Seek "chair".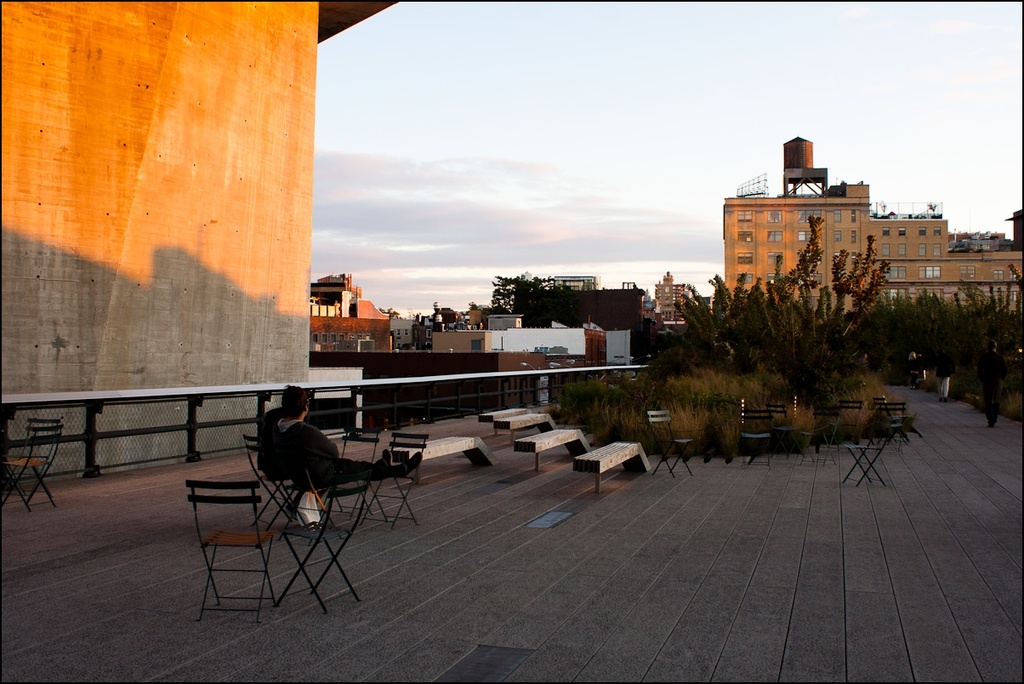
{"x1": 826, "y1": 400, "x2": 858, "y2": 447}.
